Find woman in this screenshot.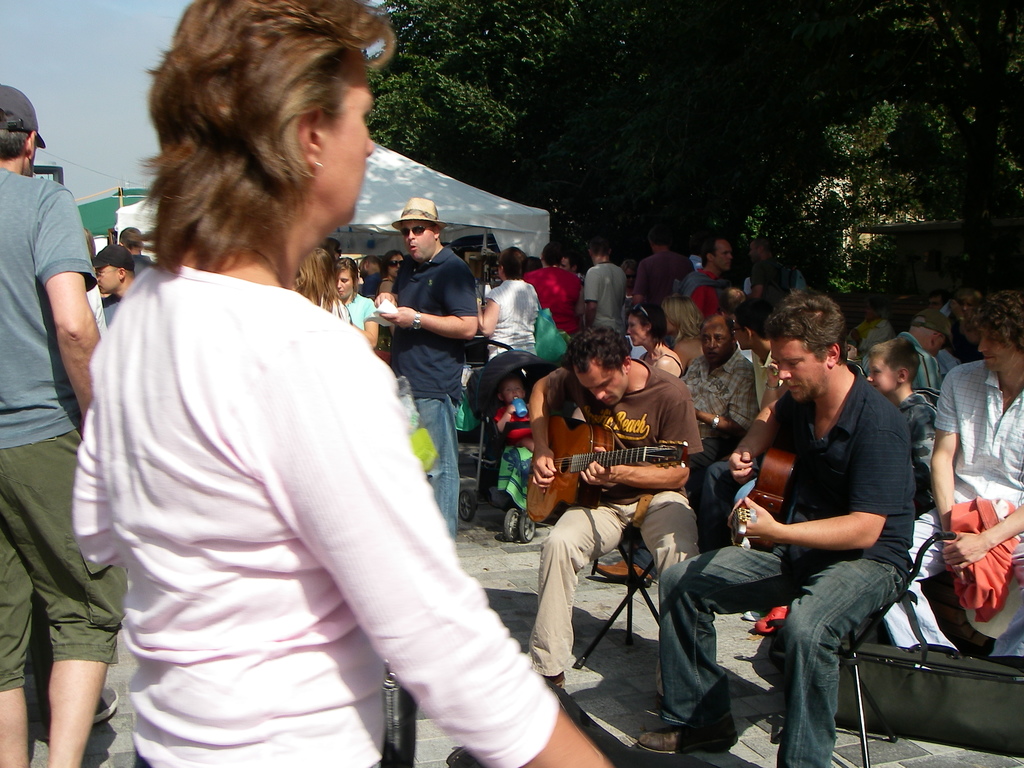
The bounding box for woman is bbox=(333, 255, 376, 345).
